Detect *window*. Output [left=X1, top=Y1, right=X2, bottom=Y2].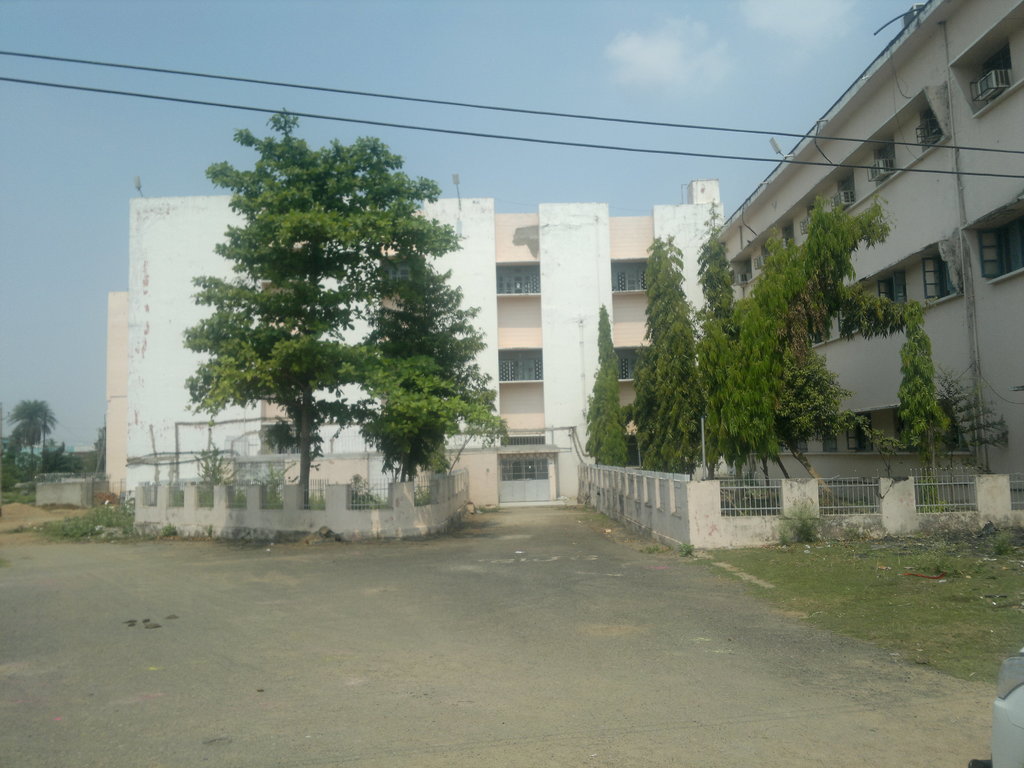
[left=872, top=137, right=898, bottom=183].
